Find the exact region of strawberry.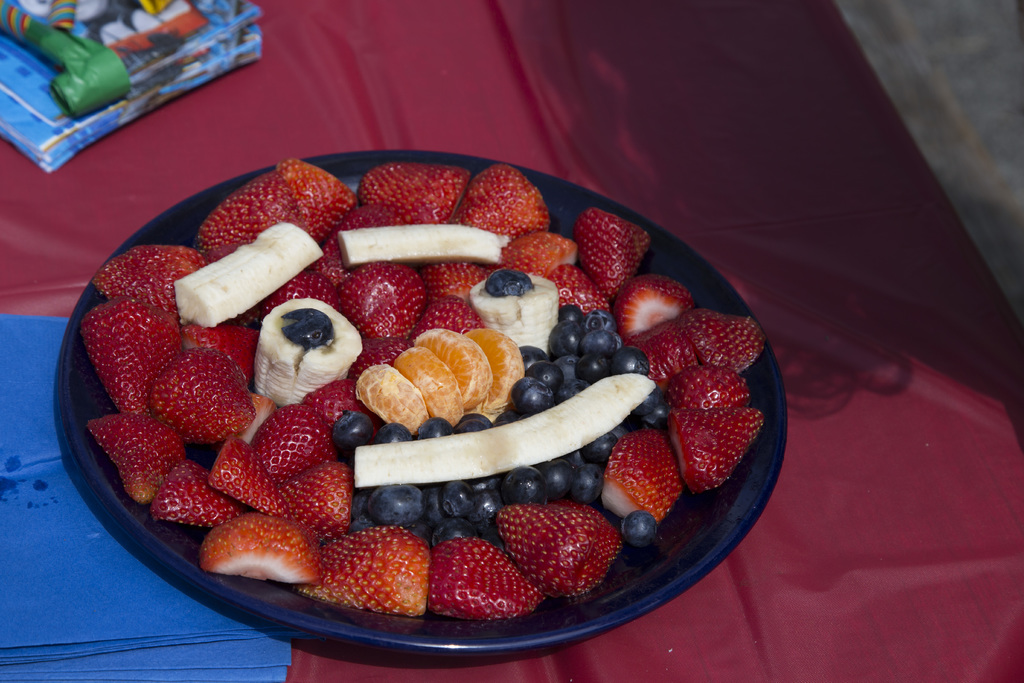
Exact region: [x1=414, y1=263, x2=489, y2=308].
